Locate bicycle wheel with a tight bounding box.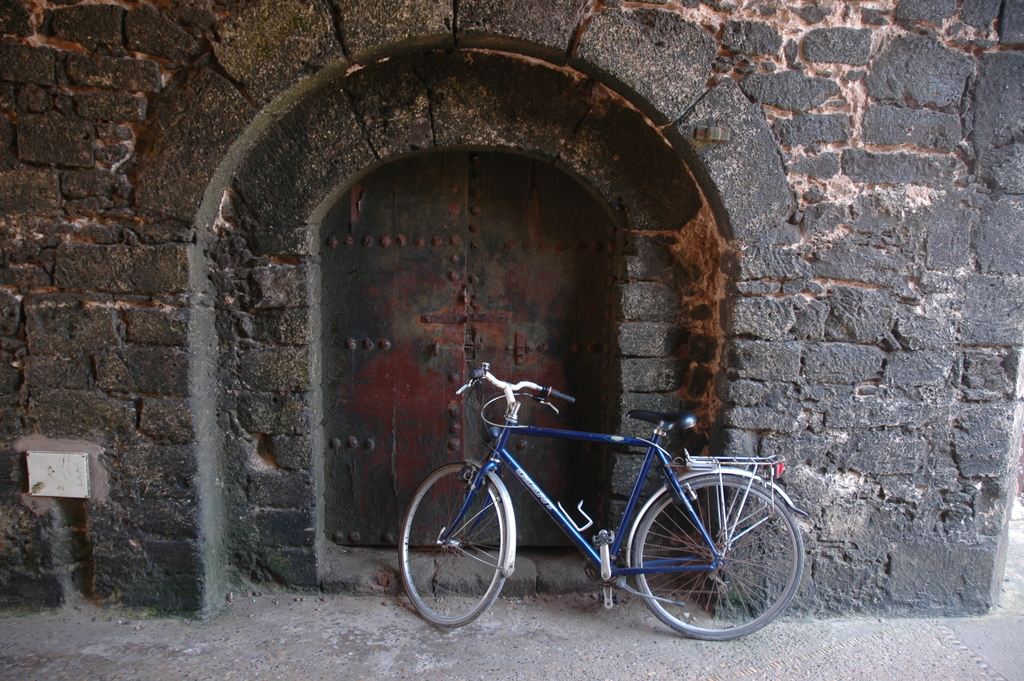
bbox(396, 461, 505, 630).
